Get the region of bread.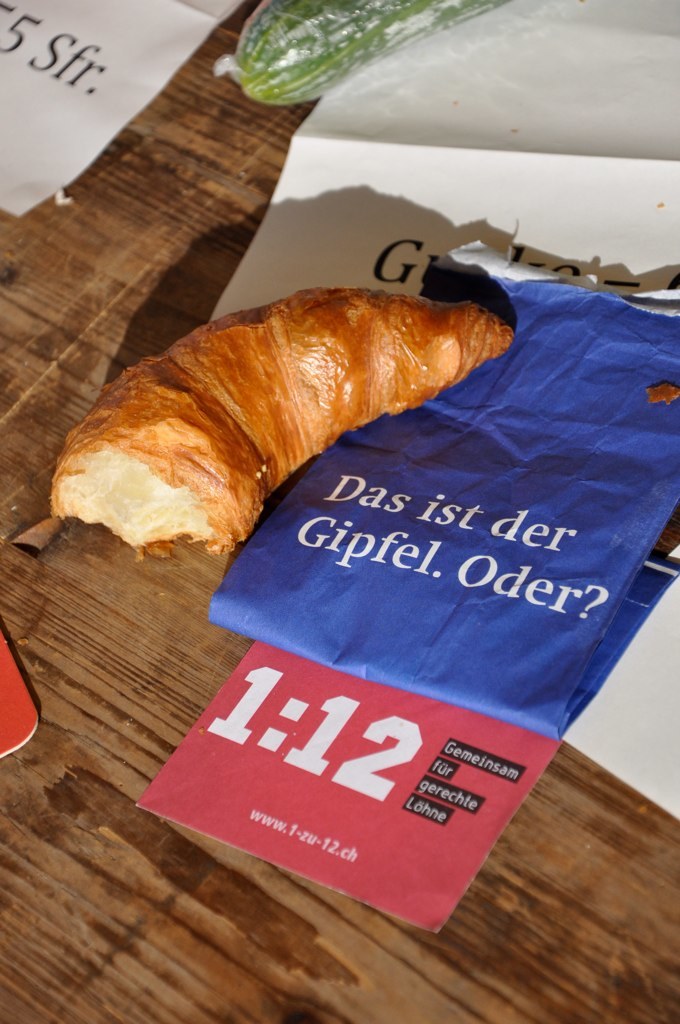
box(36, 286, 514, 554).
